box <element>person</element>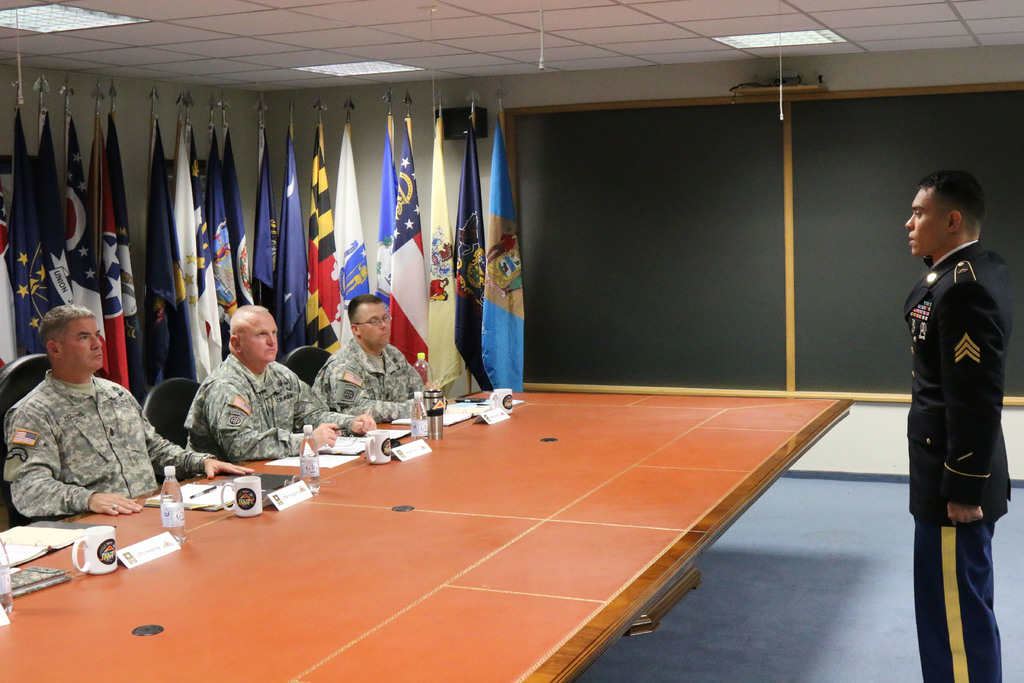
311, 288, 447, 419
